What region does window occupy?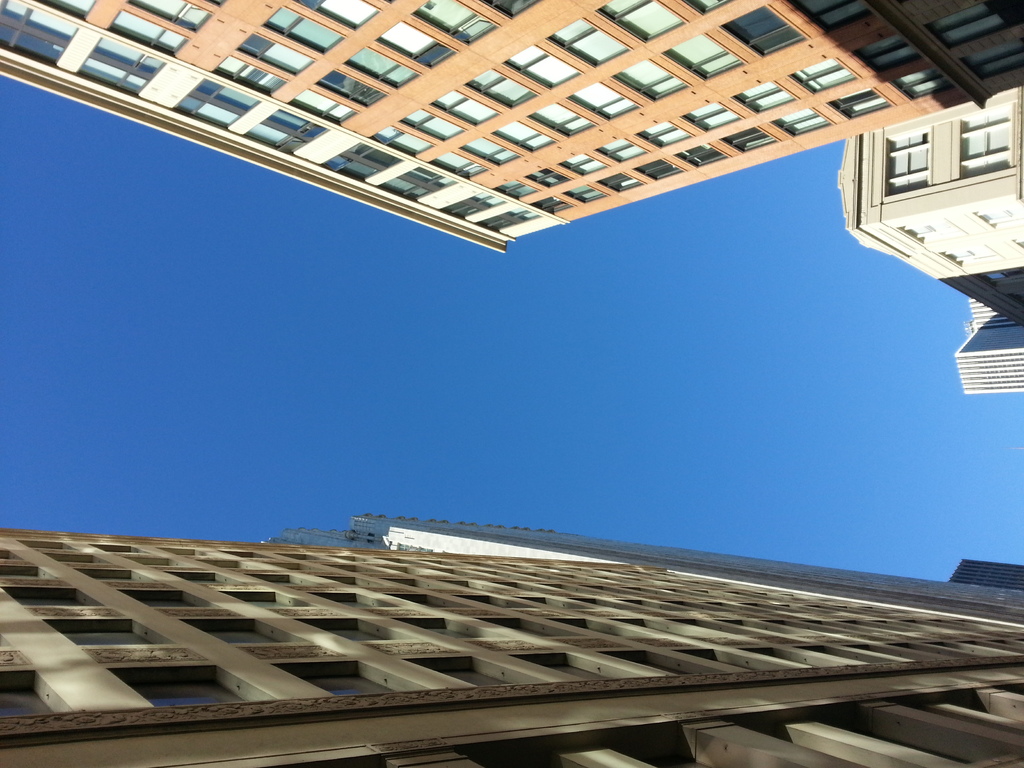
340 36 419 98.
